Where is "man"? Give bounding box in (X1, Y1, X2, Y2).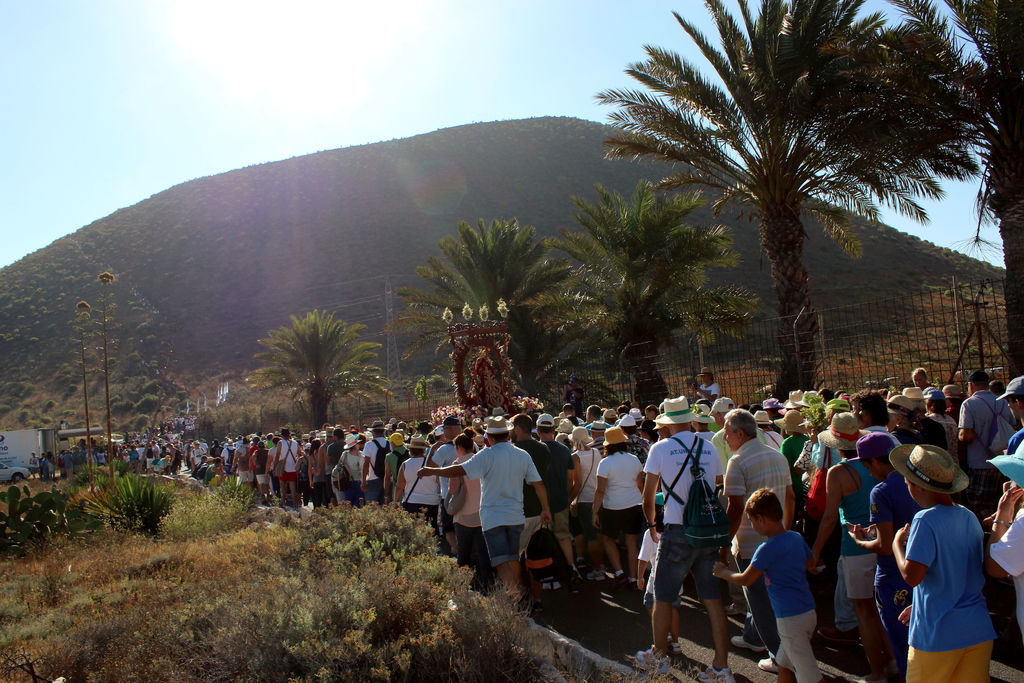
(954, 373, 1010, 505).
